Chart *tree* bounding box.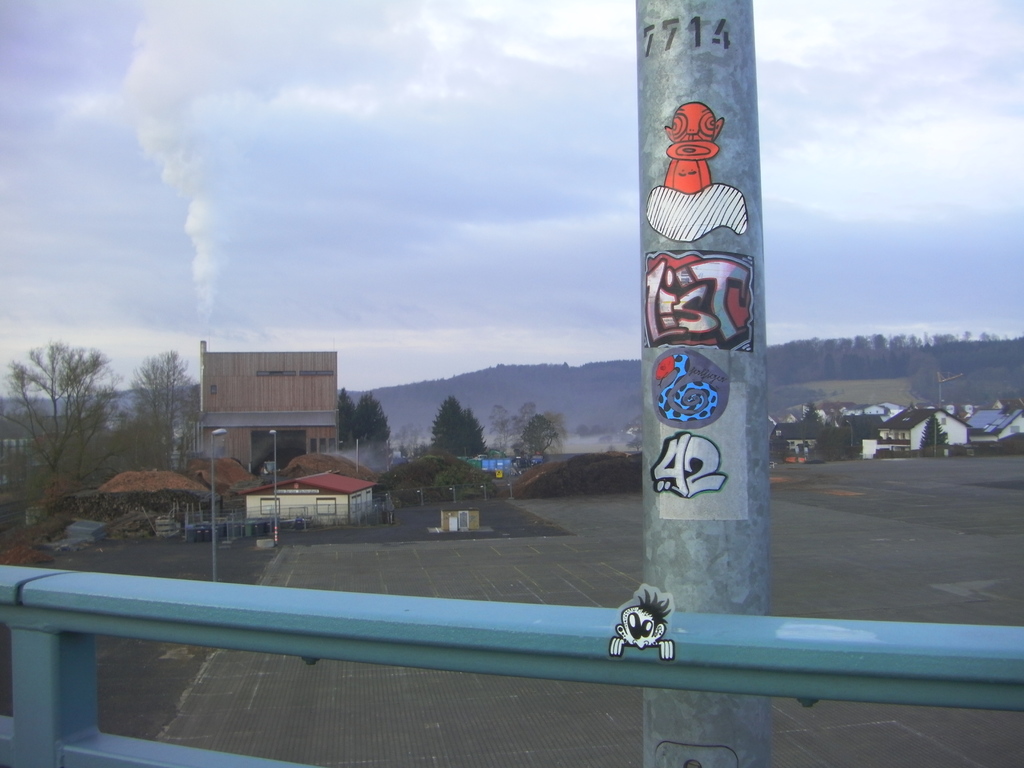
Charted: l=430, t=457, r=493, b=503.
